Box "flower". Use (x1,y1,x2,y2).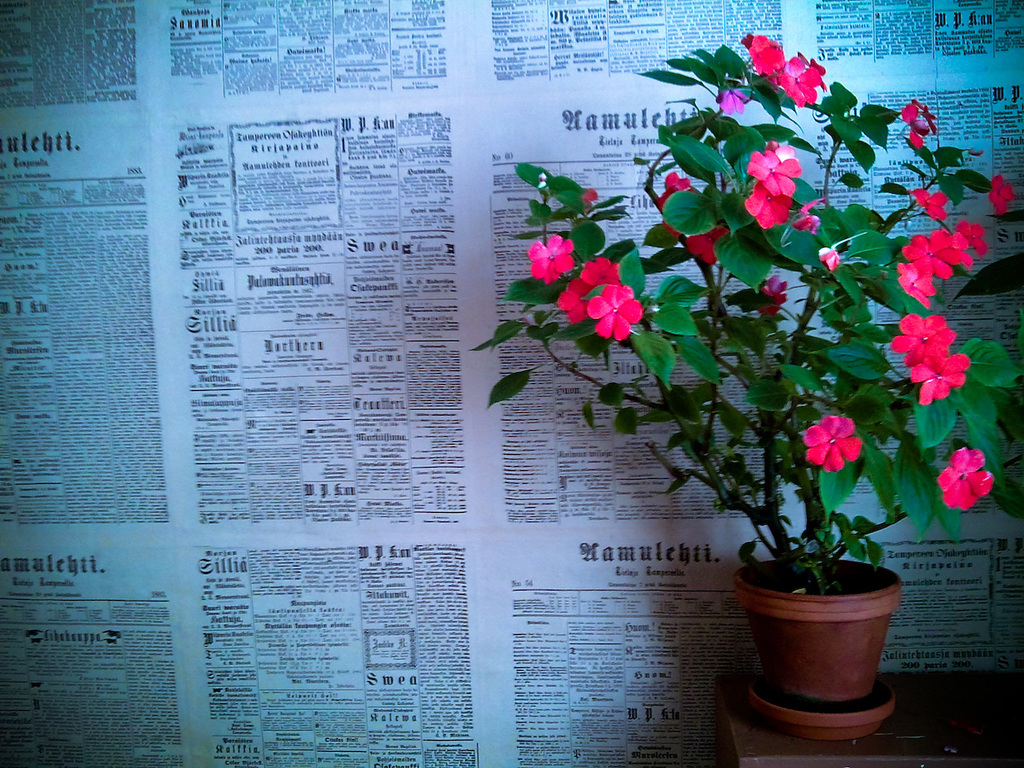
(750,275,793,321).
